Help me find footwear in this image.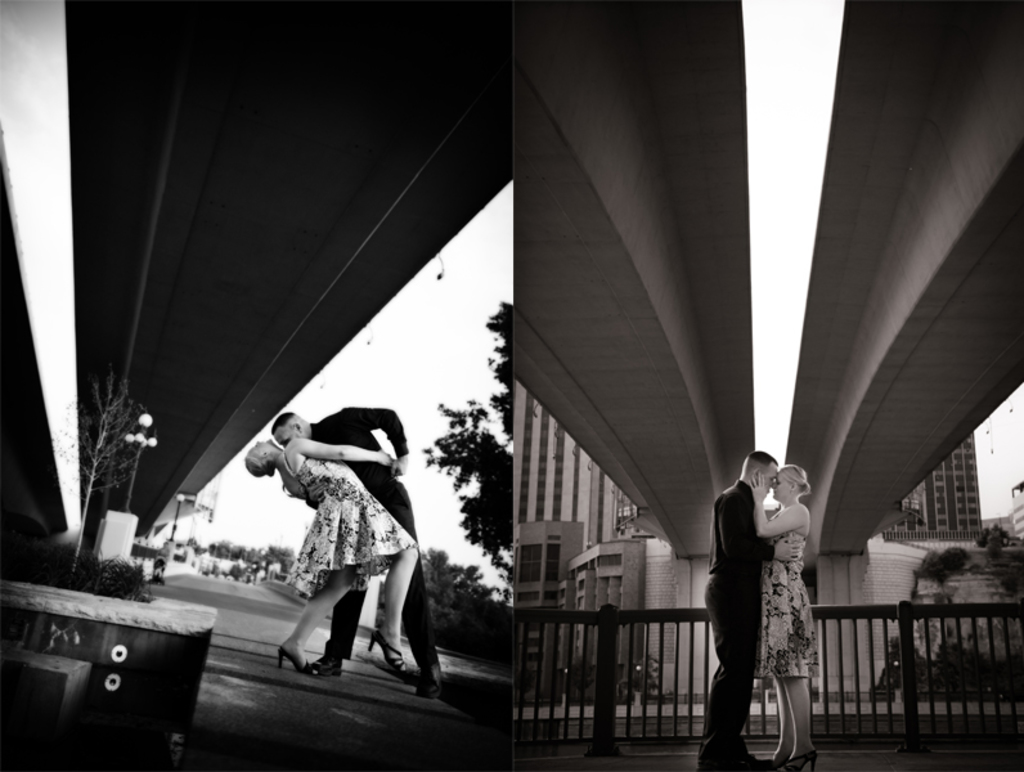
Found it: <region>277, 647, 311, 673</region>.
